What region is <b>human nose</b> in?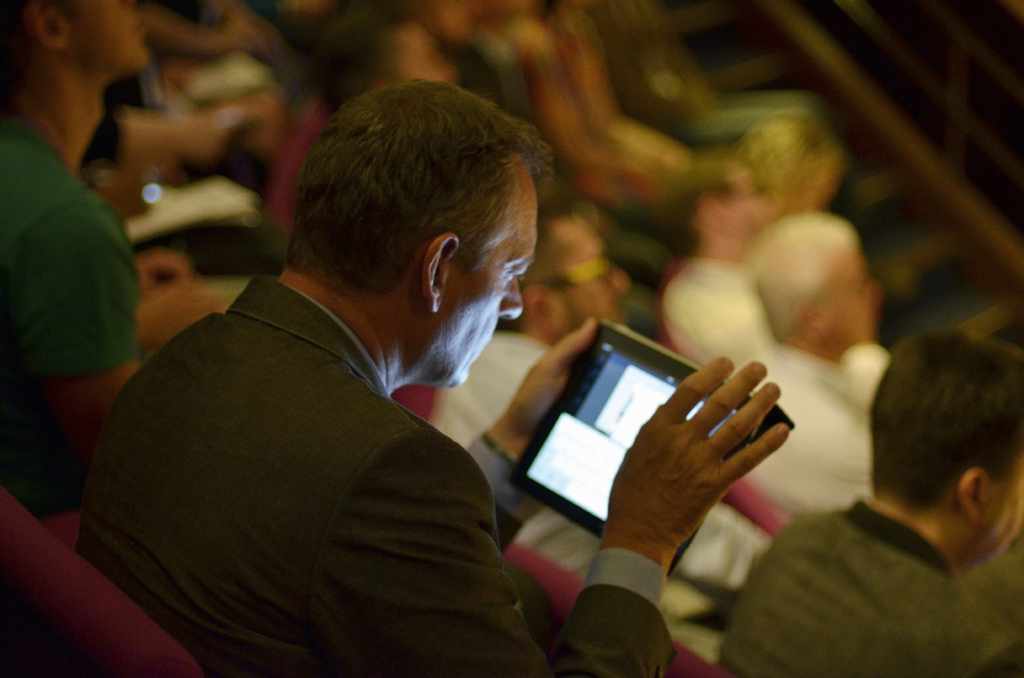
region(500, 277, 525, 318).
